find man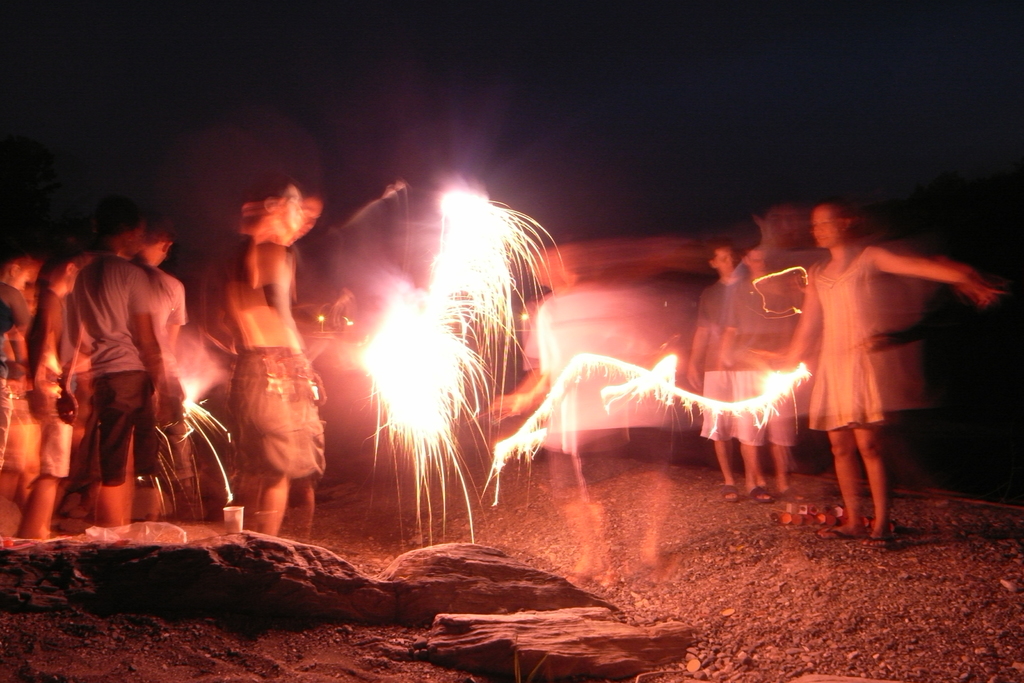
bbox=[682, 238, 778, 505]
